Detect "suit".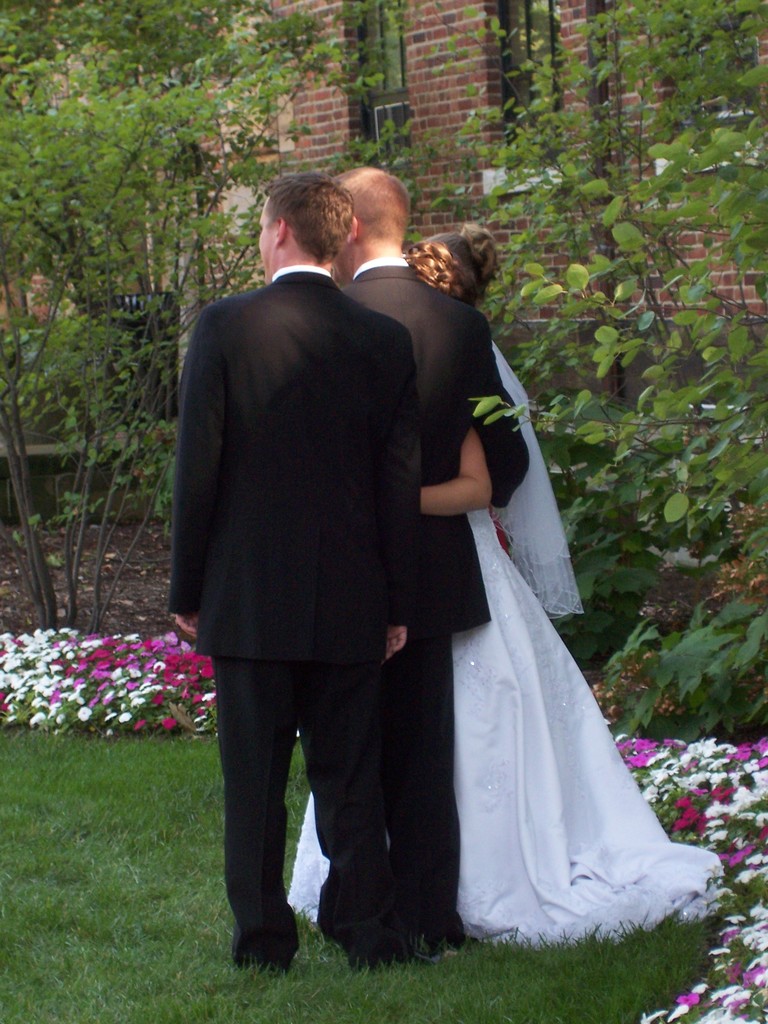
Detected at <bbox>166, 262, 424, 663</bbox>.
